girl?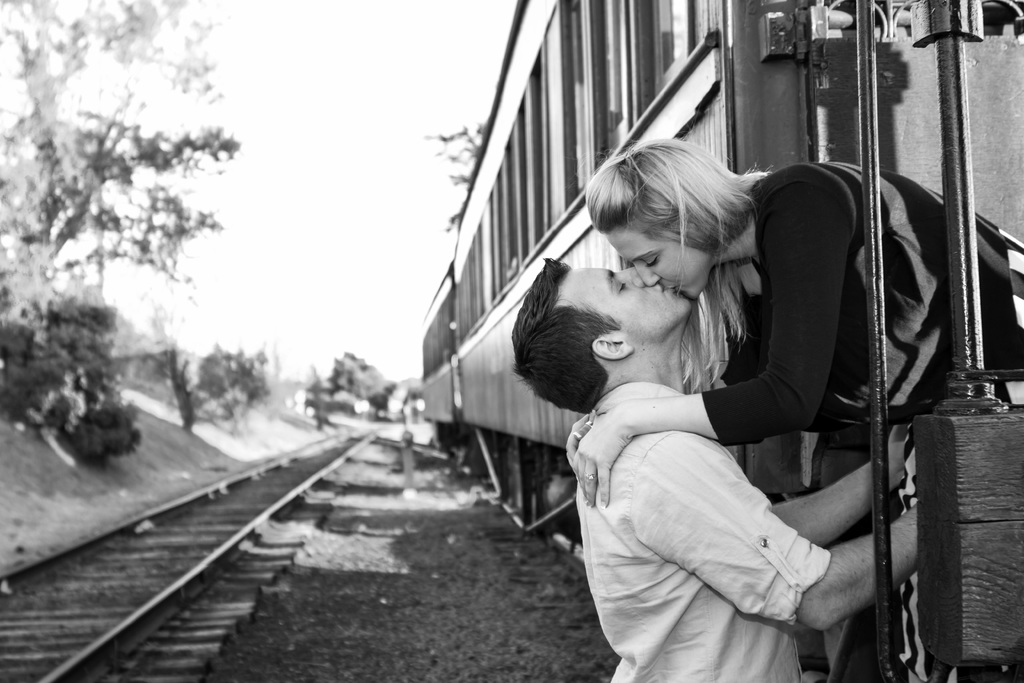
{"left": 561, "top": 138, "right": 1019, "bottom": 682}
